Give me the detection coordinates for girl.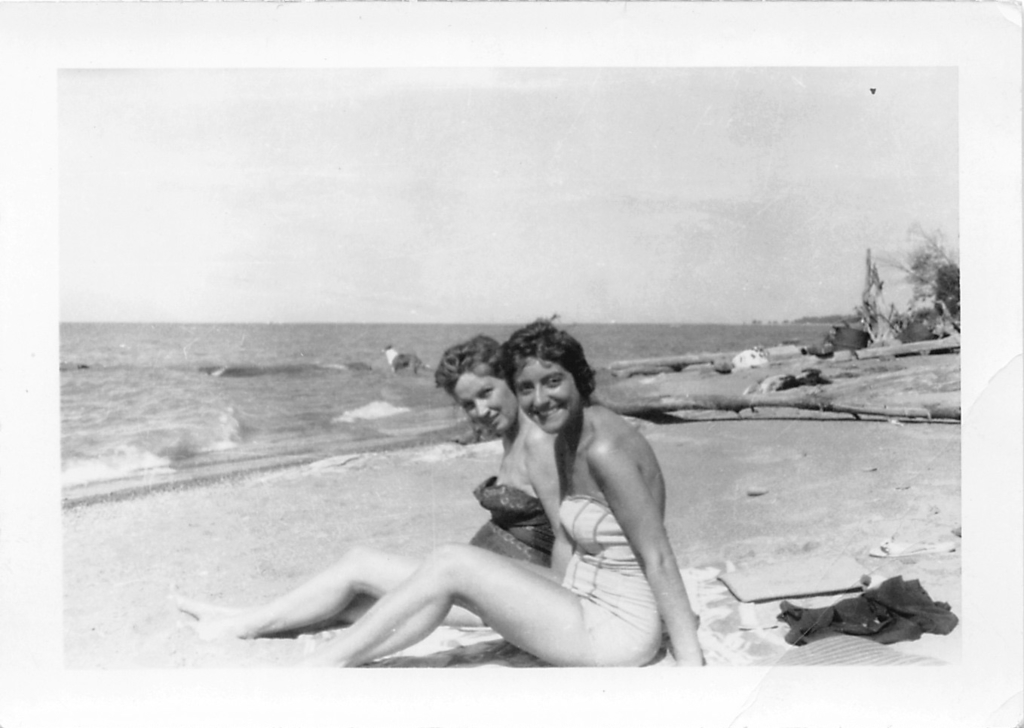
Rect(308, 312, 703, 667).
